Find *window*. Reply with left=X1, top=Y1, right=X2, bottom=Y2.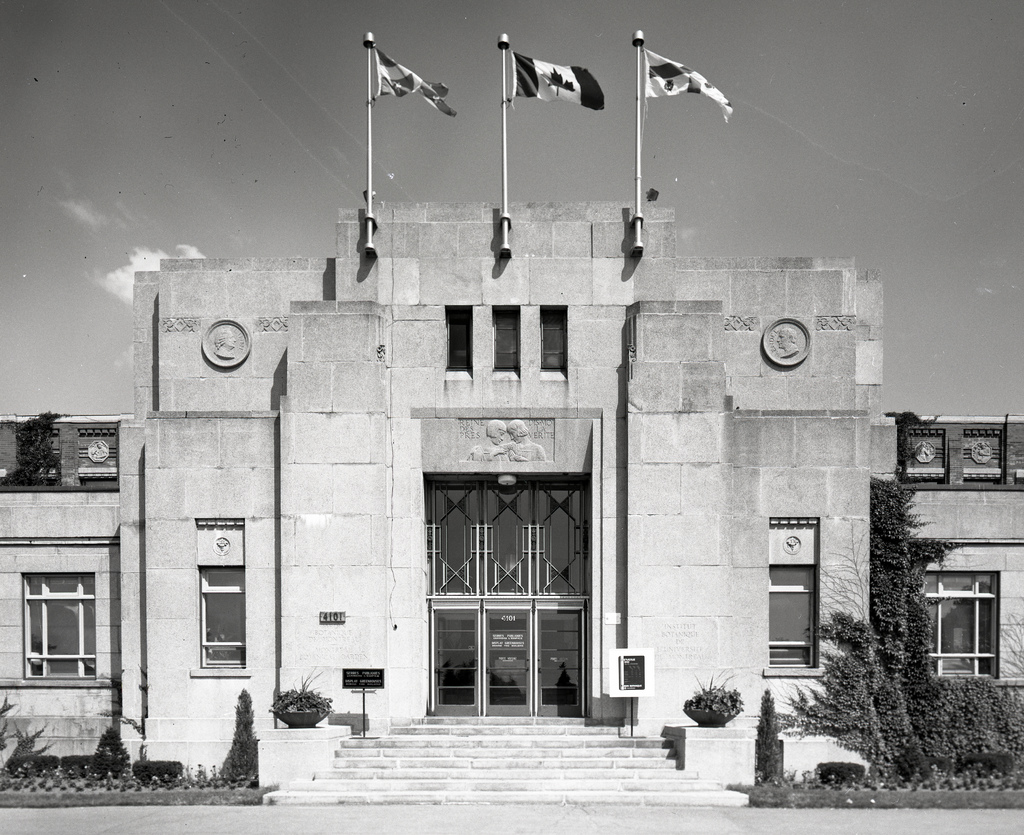
left=769, top=515, right=815, bottom=666.
